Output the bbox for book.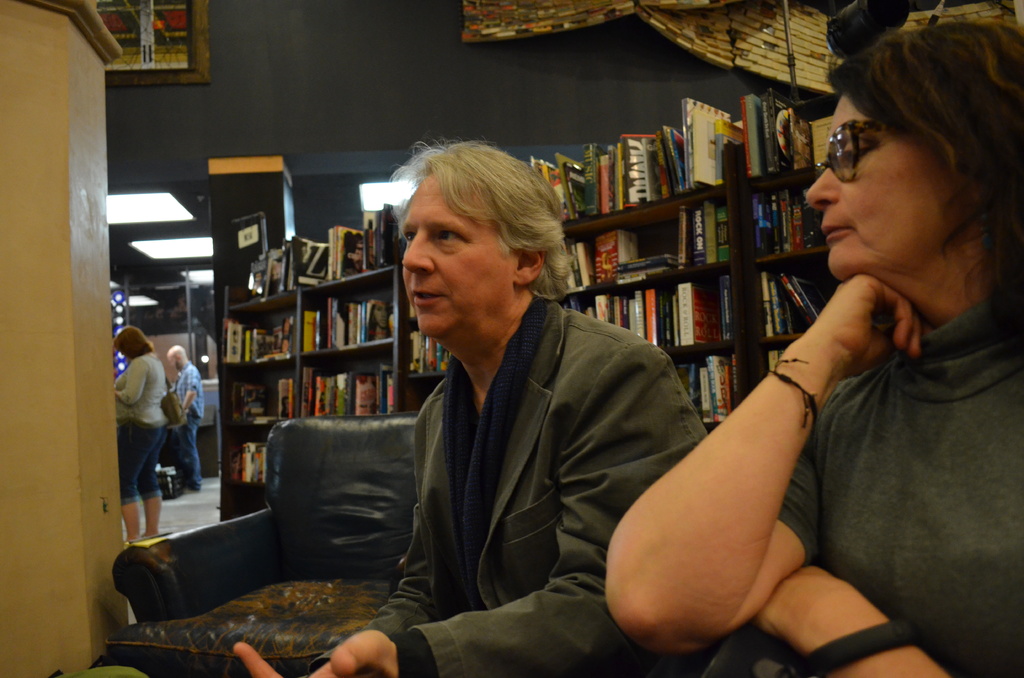
rect(767, 344, 788, 371).
